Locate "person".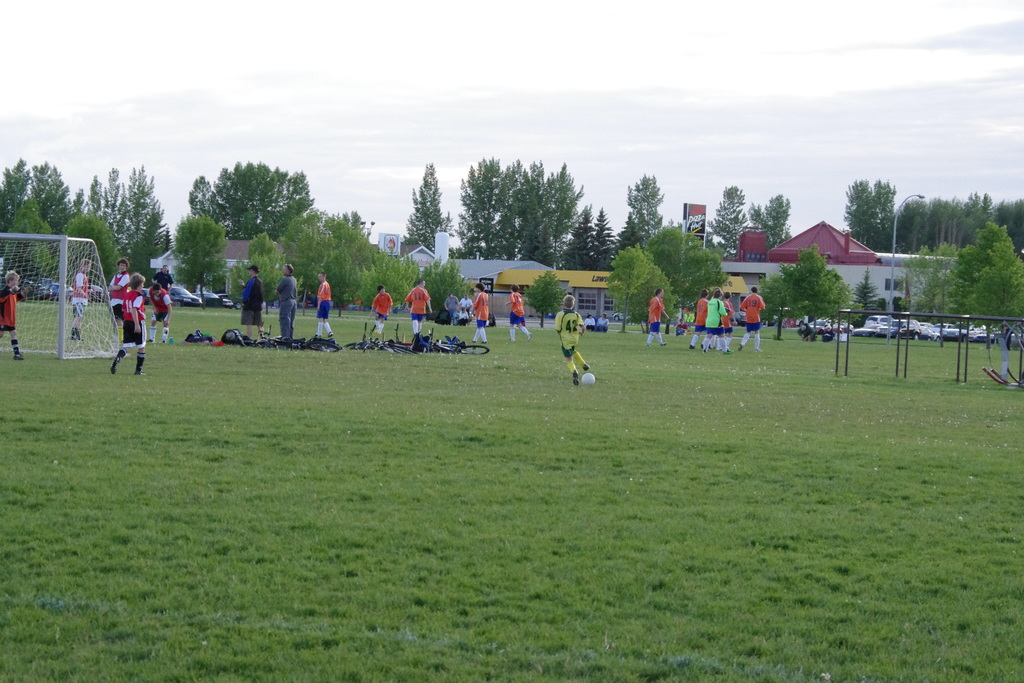
Bounding box: box(68, 259, 93, 340).
